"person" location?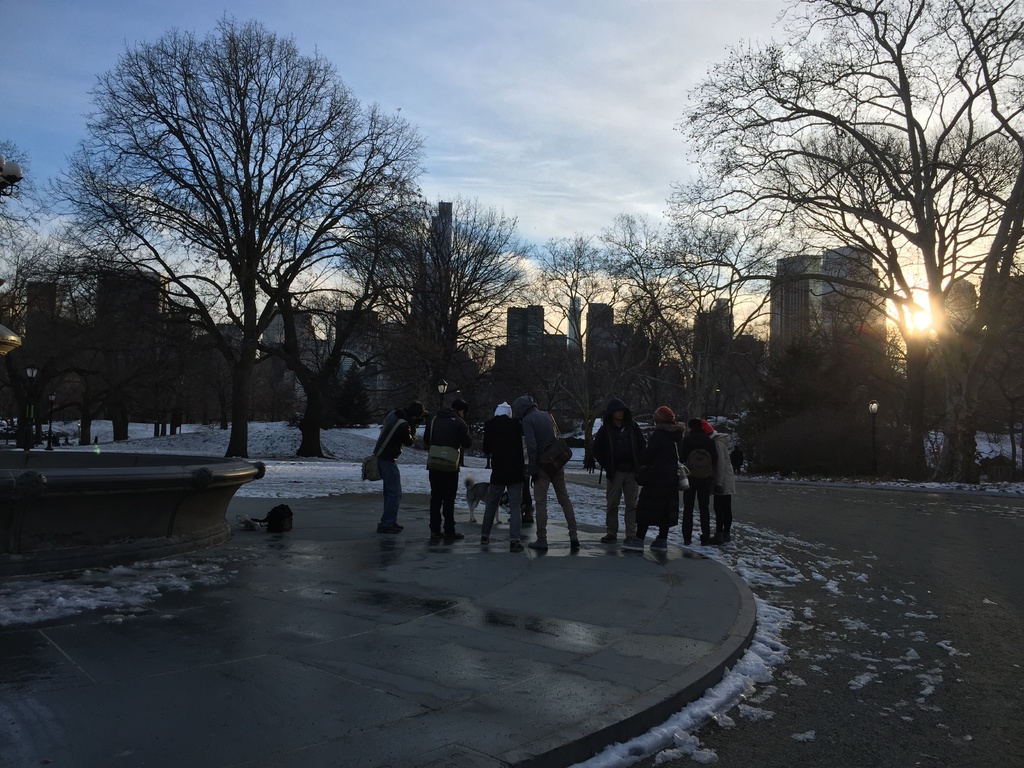
{"x1": 634, "y1": 404, "x2": 686, "y2": 550}
